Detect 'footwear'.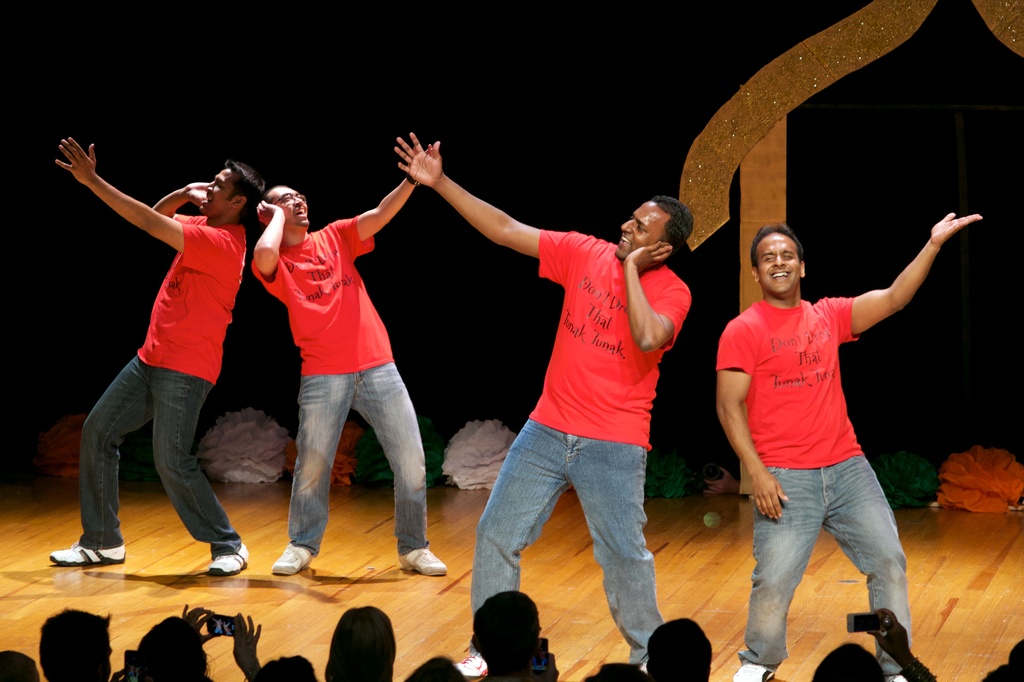
Detected at box=[271, 541, 315, 575].
